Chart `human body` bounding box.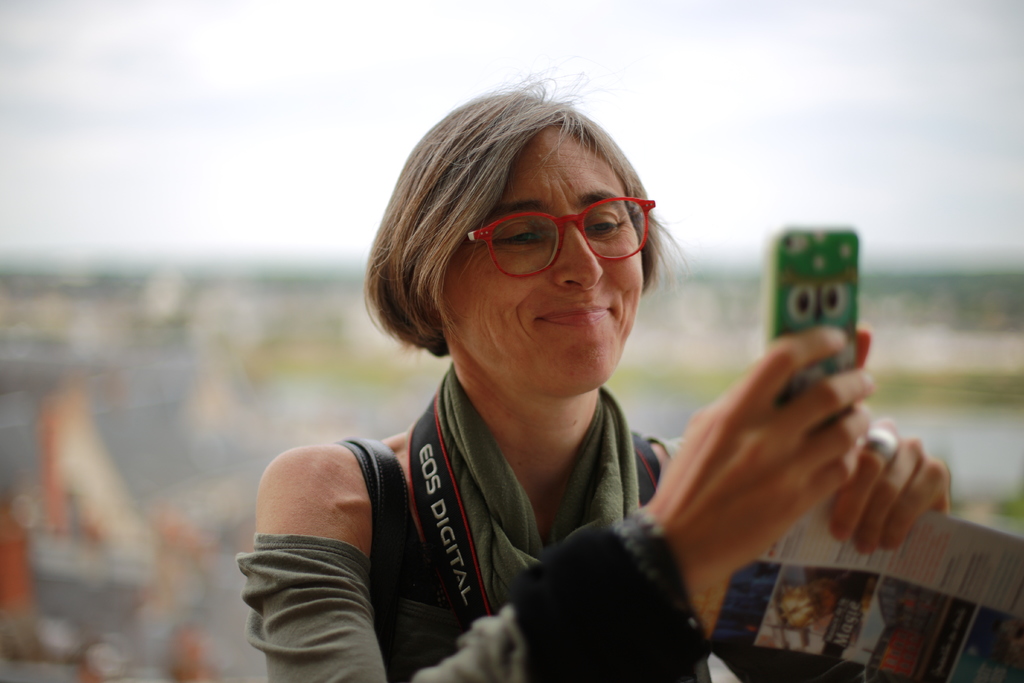
Charted: (x1=244, y1=57, x2=952, y2=682).
